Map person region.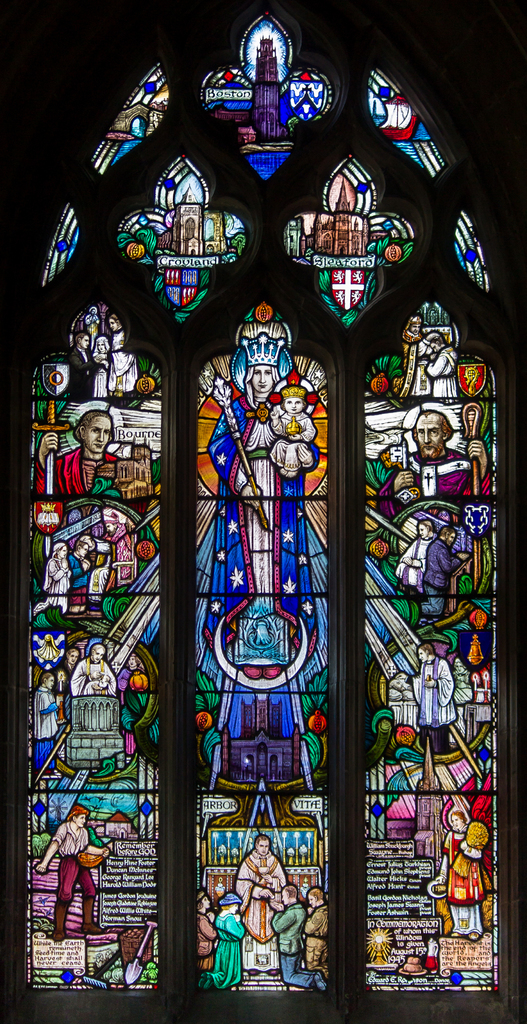
Mapped to select_region(92, 506, 137, 595).
